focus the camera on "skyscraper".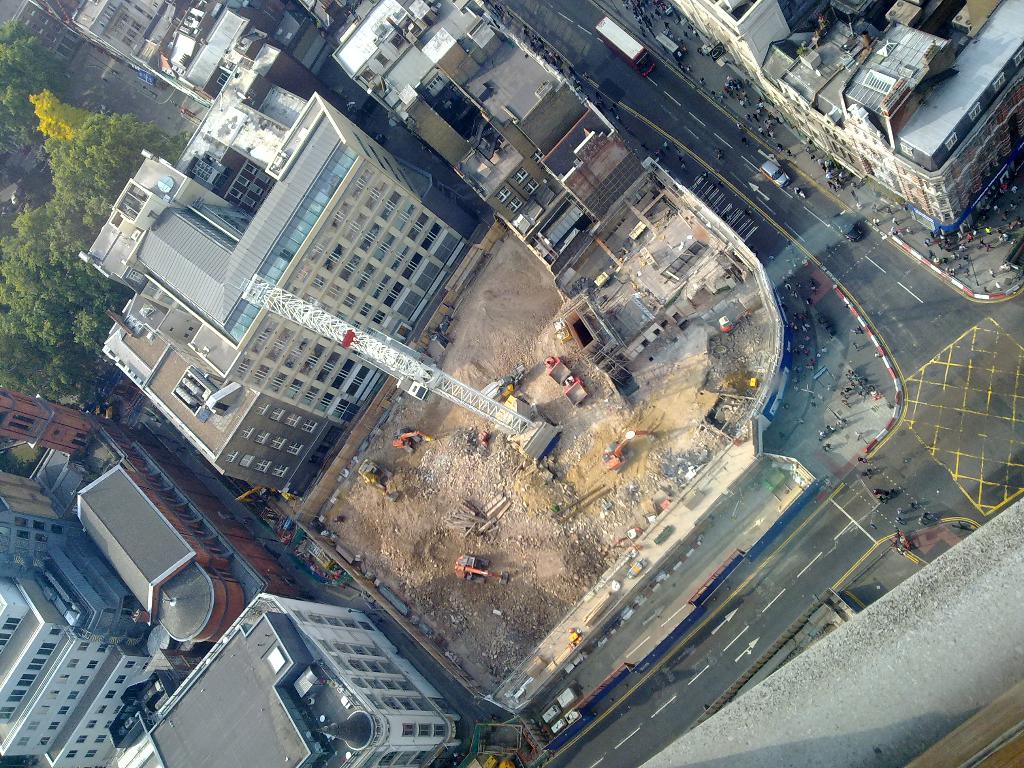
Focus region: region(35, 0, 358, 97).
